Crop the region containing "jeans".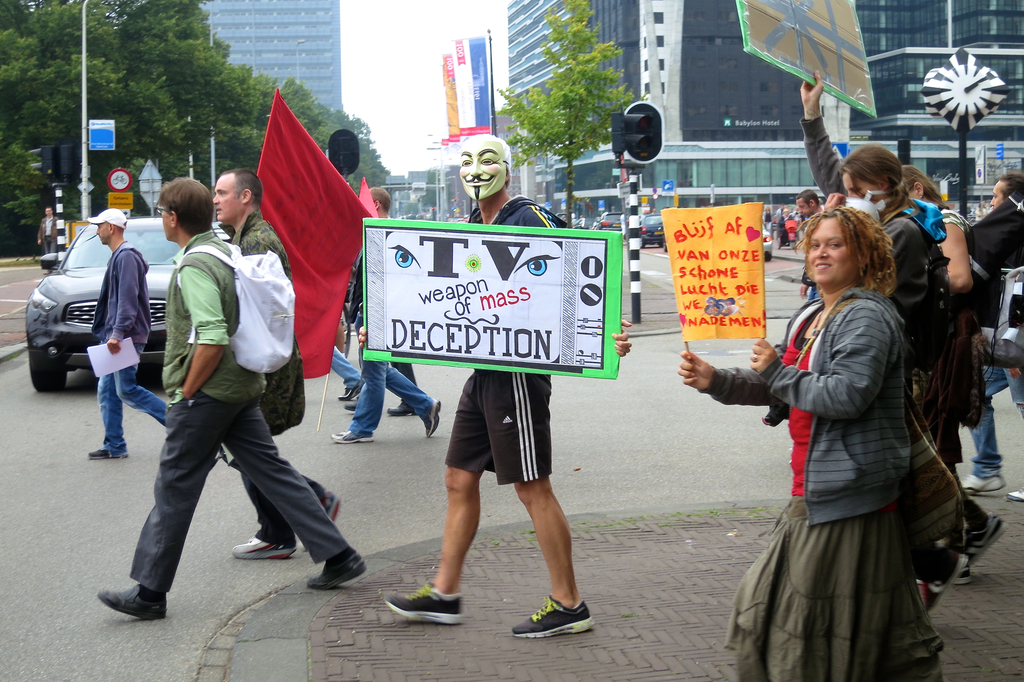
Crop region: detection(98, 361, 168, 455).
